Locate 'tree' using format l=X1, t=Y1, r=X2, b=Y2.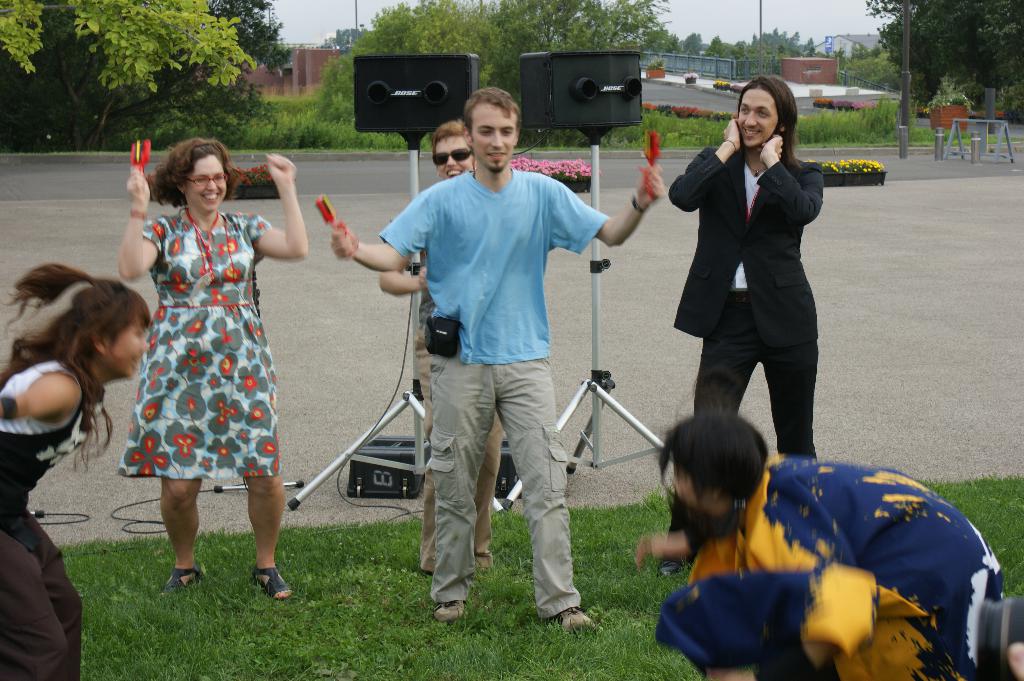
l=0, t=0, r=296, b=154.
